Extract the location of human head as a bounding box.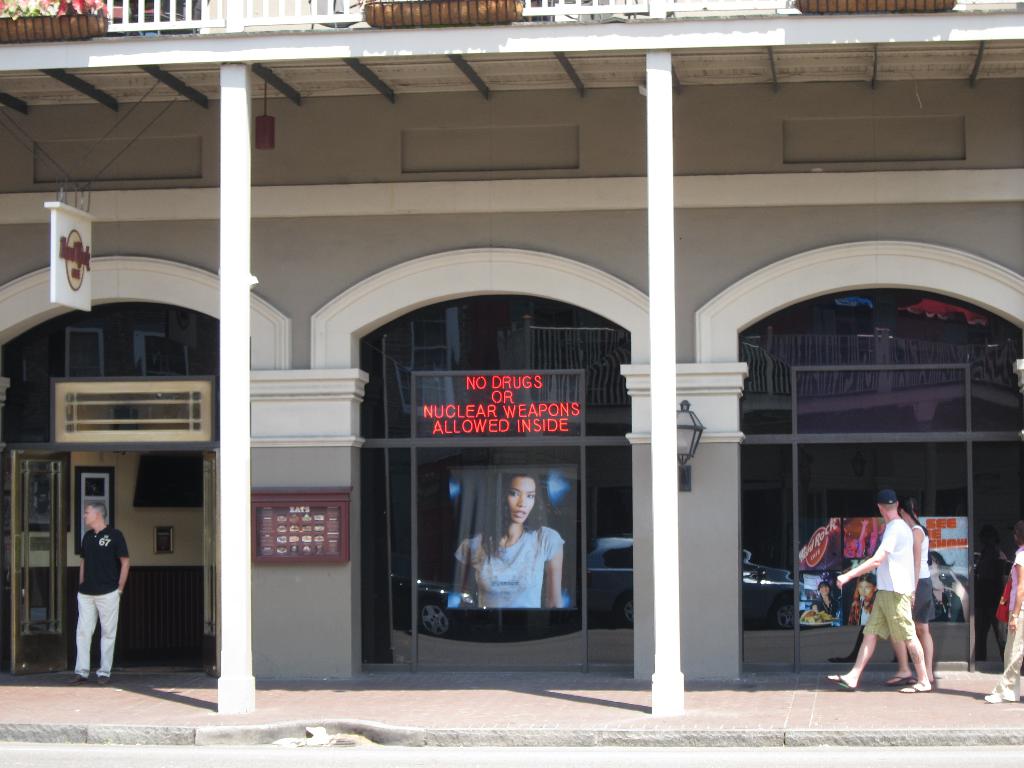
(854, 576, 872, 601).
